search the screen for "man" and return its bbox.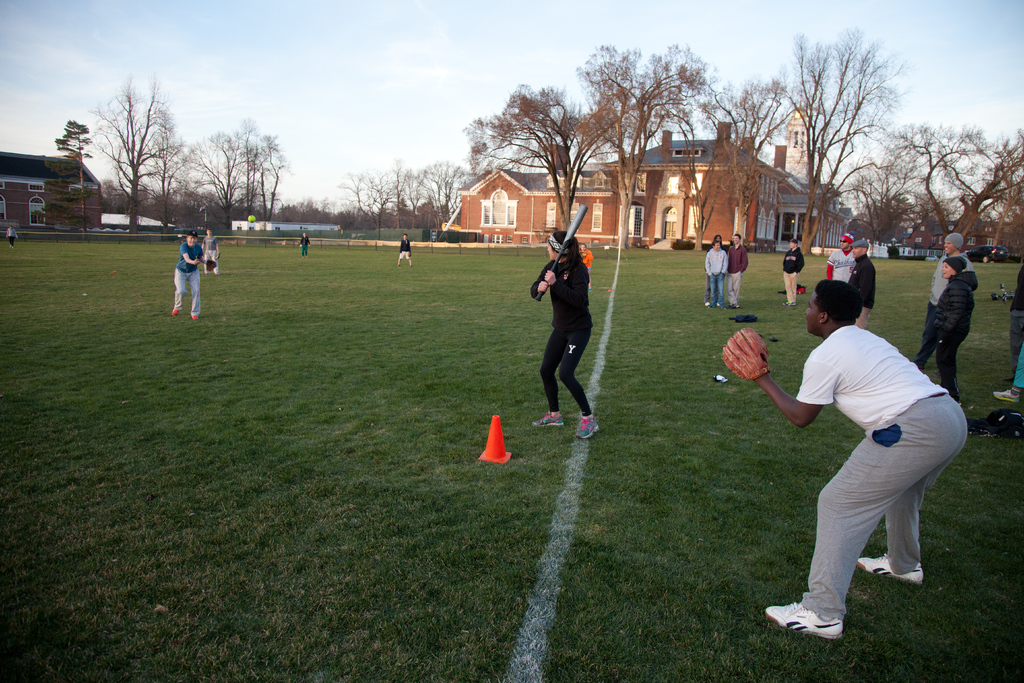
Found: bbox(913, 234, 976, 375).
